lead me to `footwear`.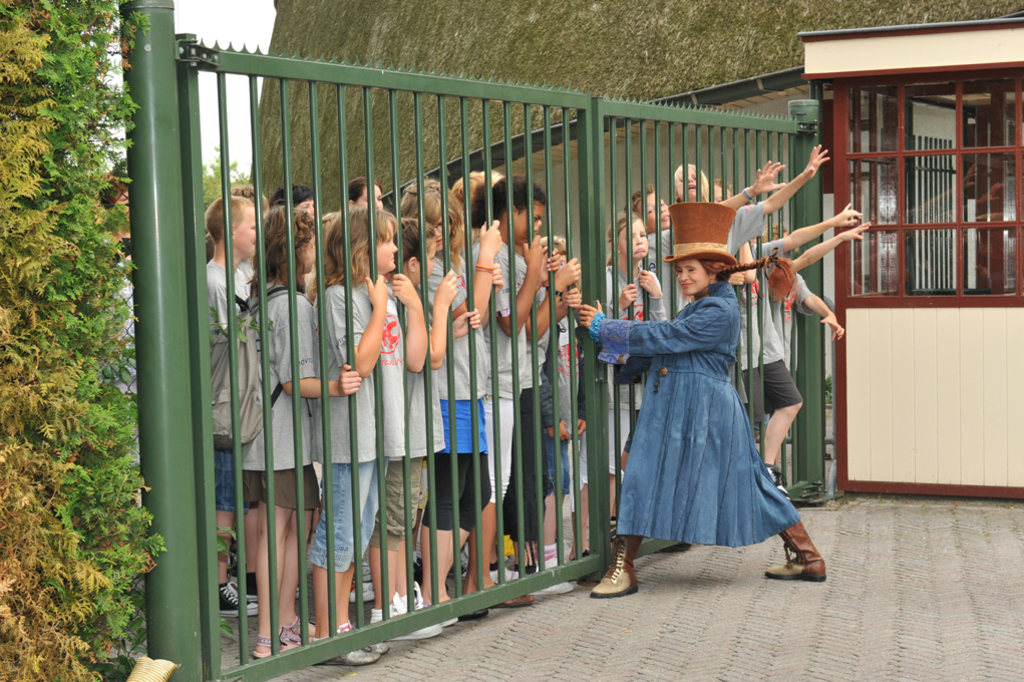
Lead to l=230, t=575, r=271, b=601.
